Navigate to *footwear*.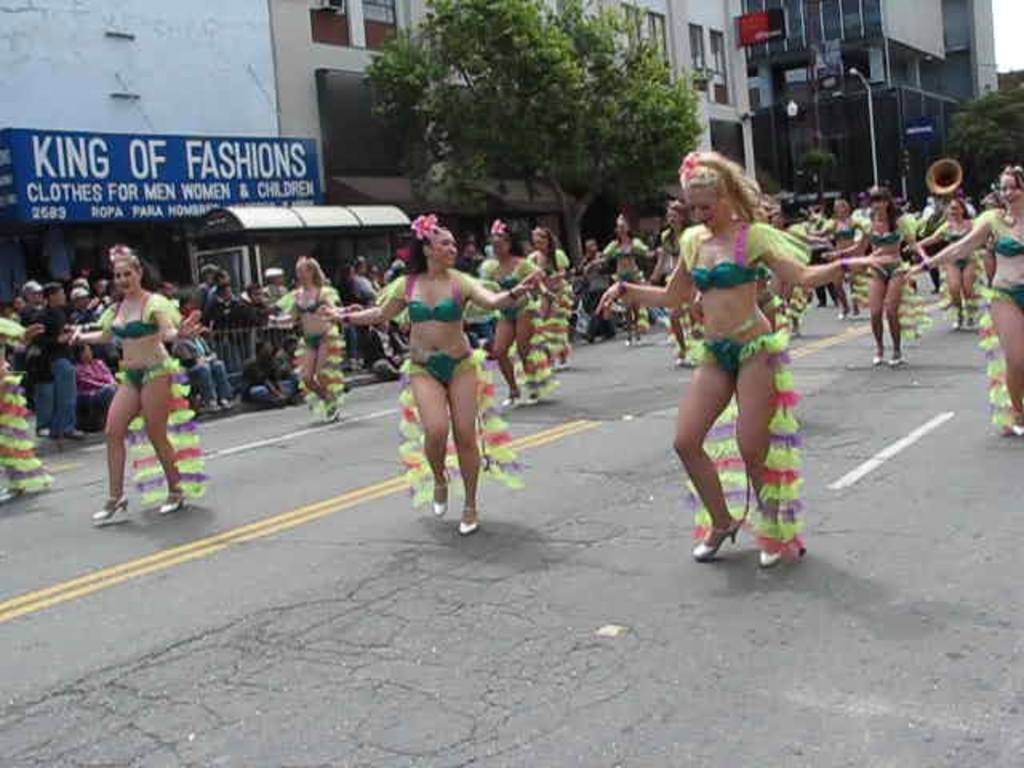
Navigation target: (499, 394, 517, 411).
